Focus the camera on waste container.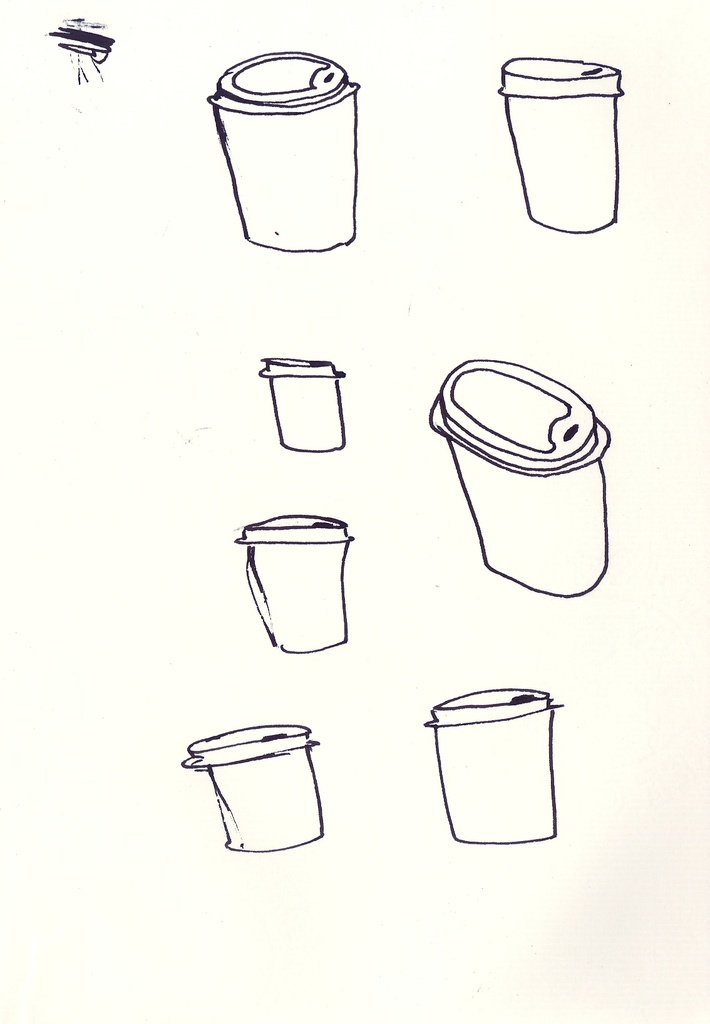
Focus region: 419,685,574,858.
